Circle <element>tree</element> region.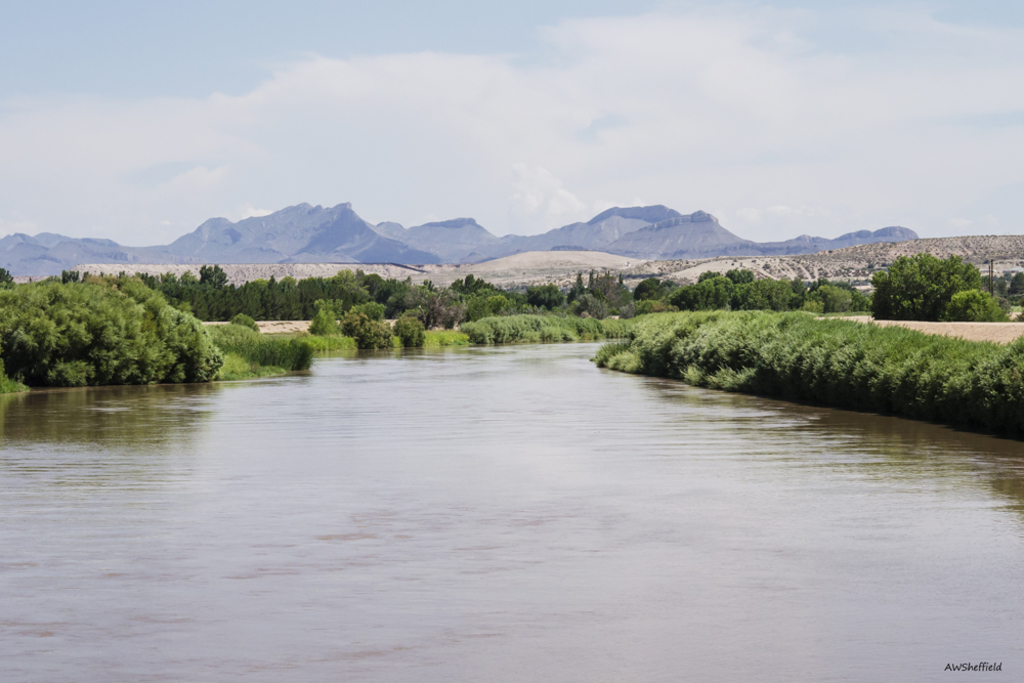
Region: l=0, t=256, r=202, b=396.
